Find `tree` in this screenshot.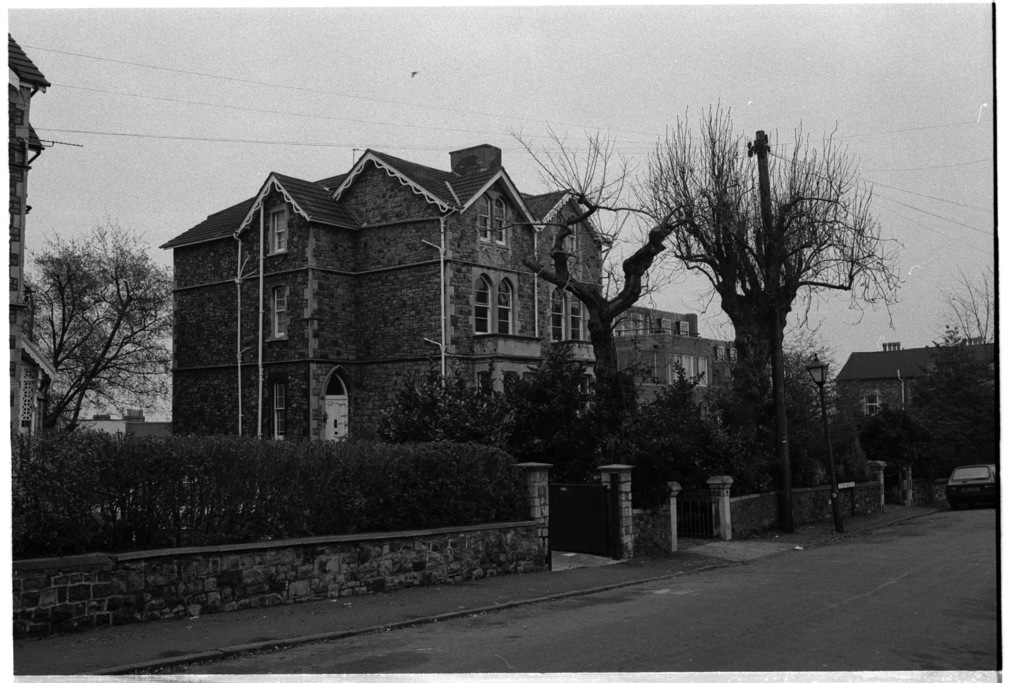
The bounding box for `tree` is [x1=22, y1=208, x2=183, y2=458].
